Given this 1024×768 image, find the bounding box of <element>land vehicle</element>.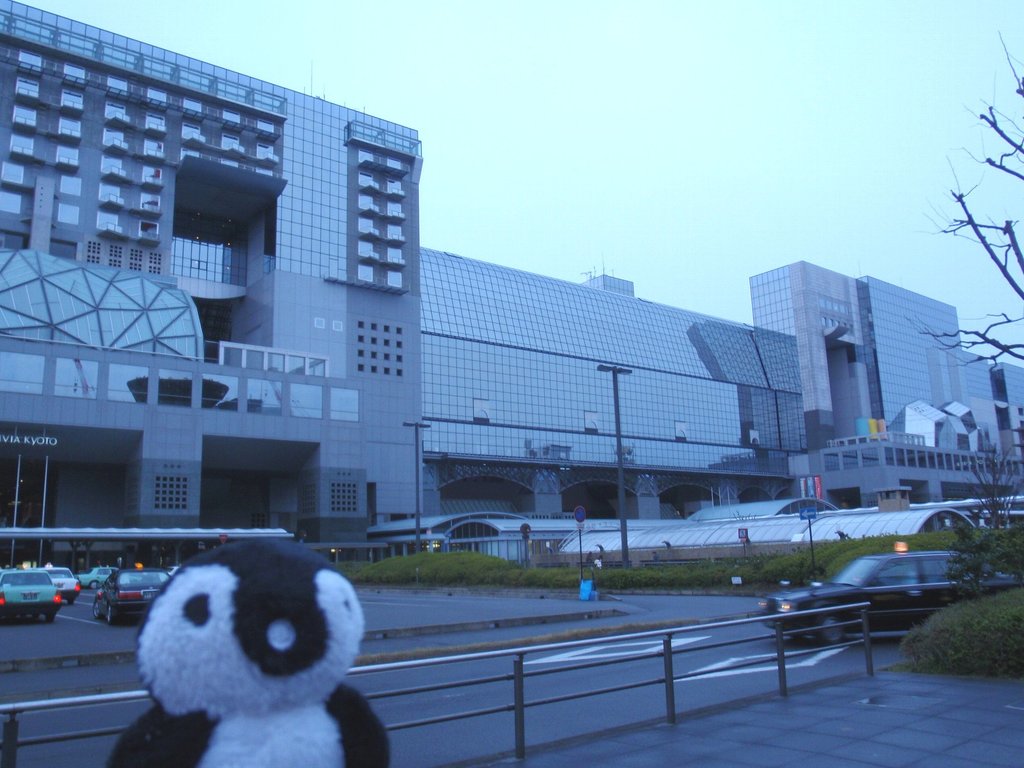
(left=75, top=563, right=122, bottom=593).
